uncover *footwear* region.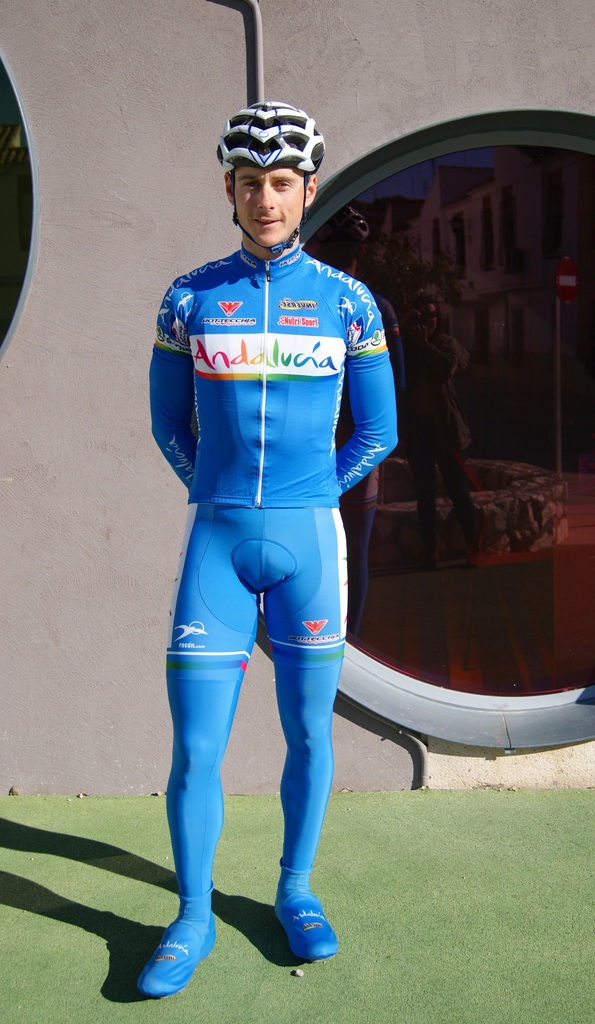
Uncovered: {"left": 123, "top": 912, "right": 206, "bottom": 998}.
